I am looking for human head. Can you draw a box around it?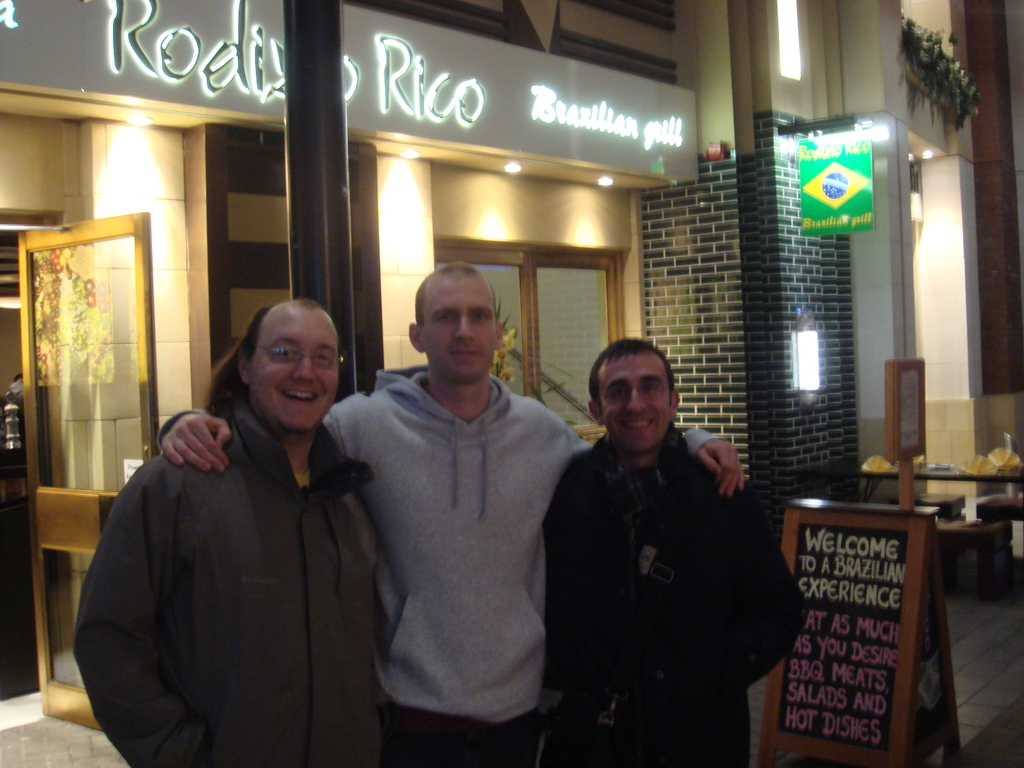
Sure, the bounding box is box=[587, 338, 680, 450].
